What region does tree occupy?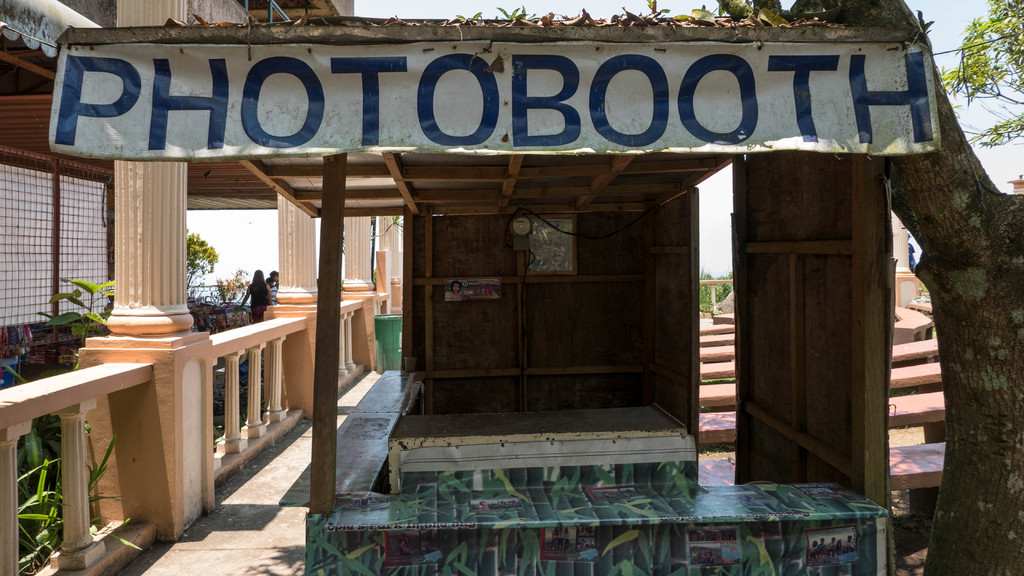
left=935, top=0, right=1023, bottom=153.
